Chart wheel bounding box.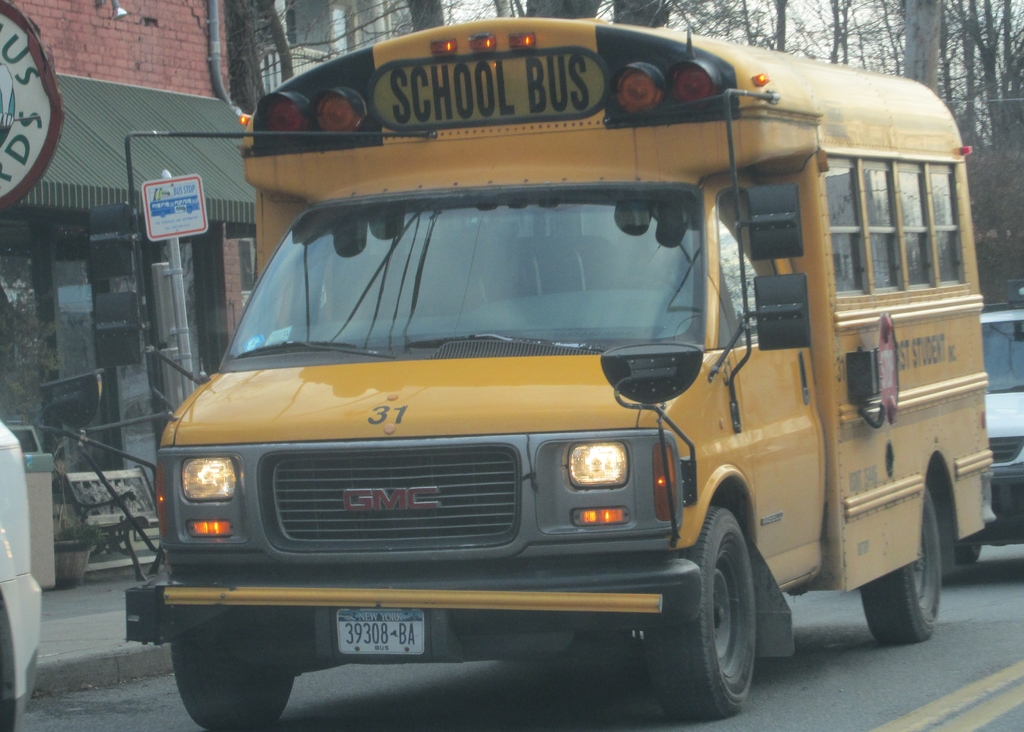
Charted: l=680, t=510, r=789, b=712.
